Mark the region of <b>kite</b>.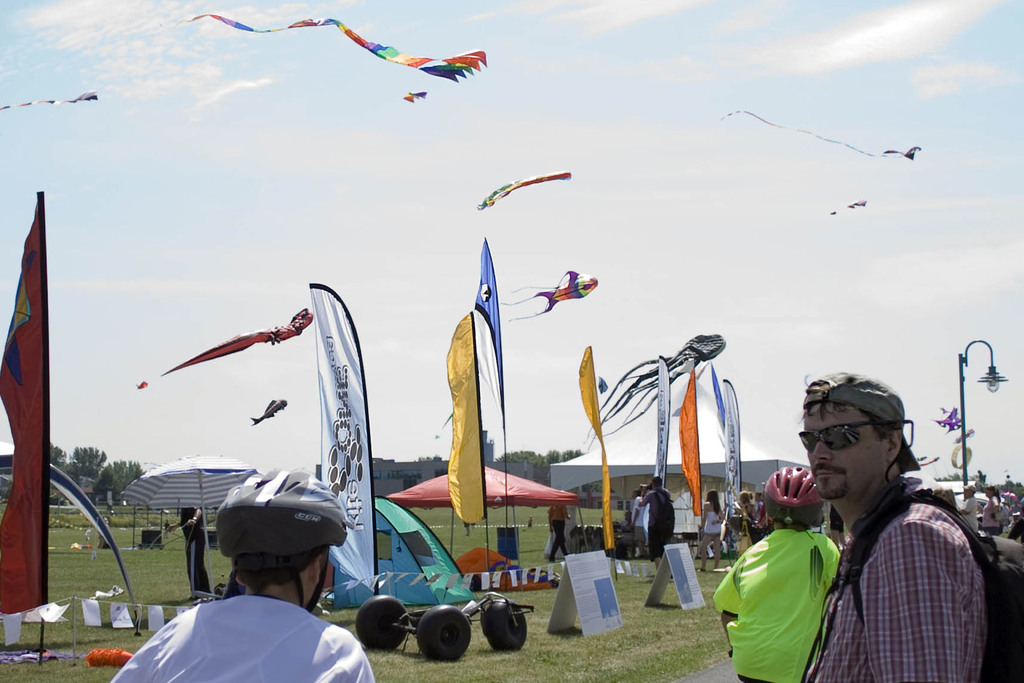
Region: left=845, top=194, right=869, bottom=210.
